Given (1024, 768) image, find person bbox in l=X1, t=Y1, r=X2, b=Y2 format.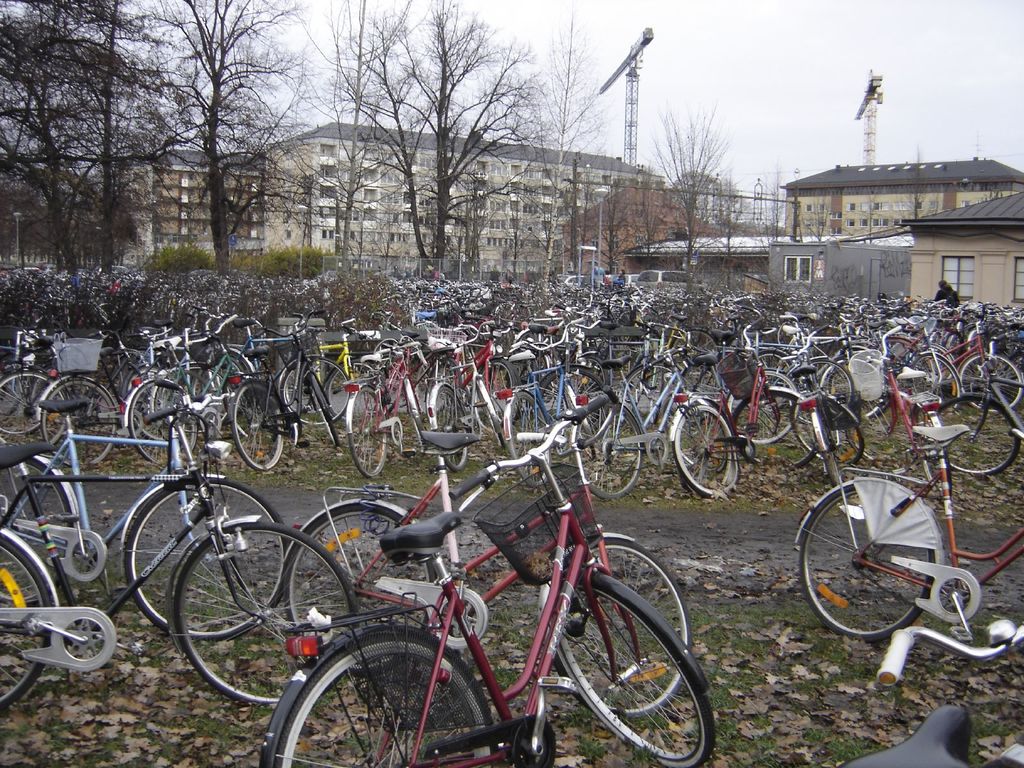
l=933, t=281, r=964, b=303.
